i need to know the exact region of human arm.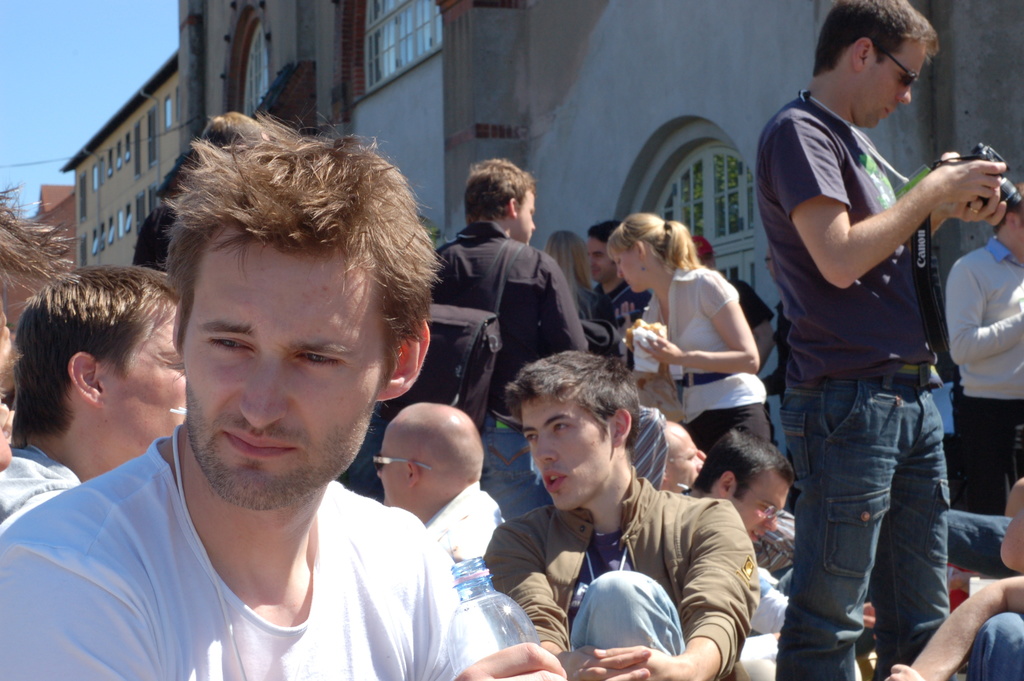
Region: (646, 284, 756, 373).
